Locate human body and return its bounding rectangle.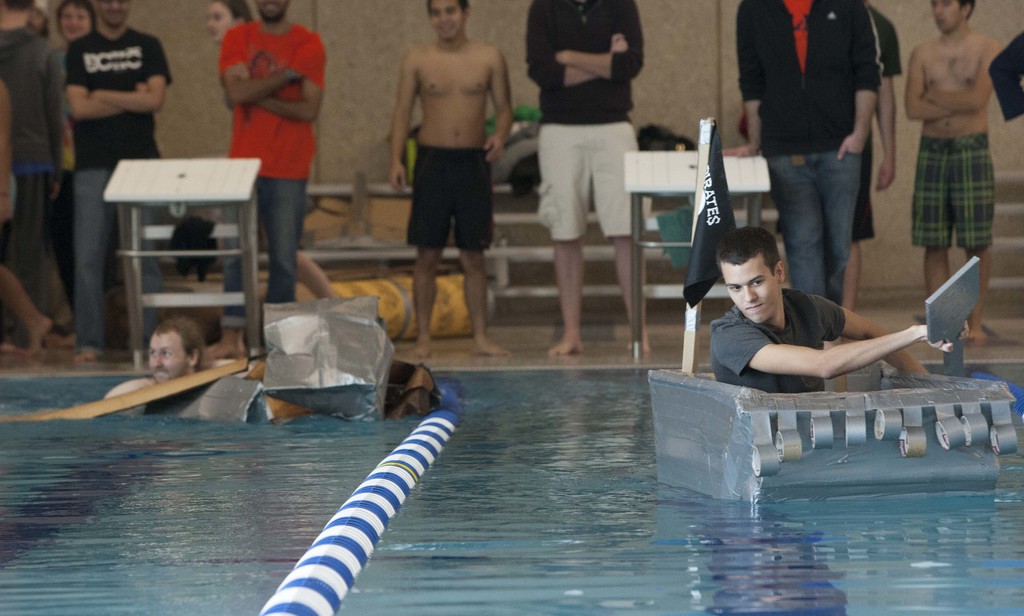
[374,0,513,326].
